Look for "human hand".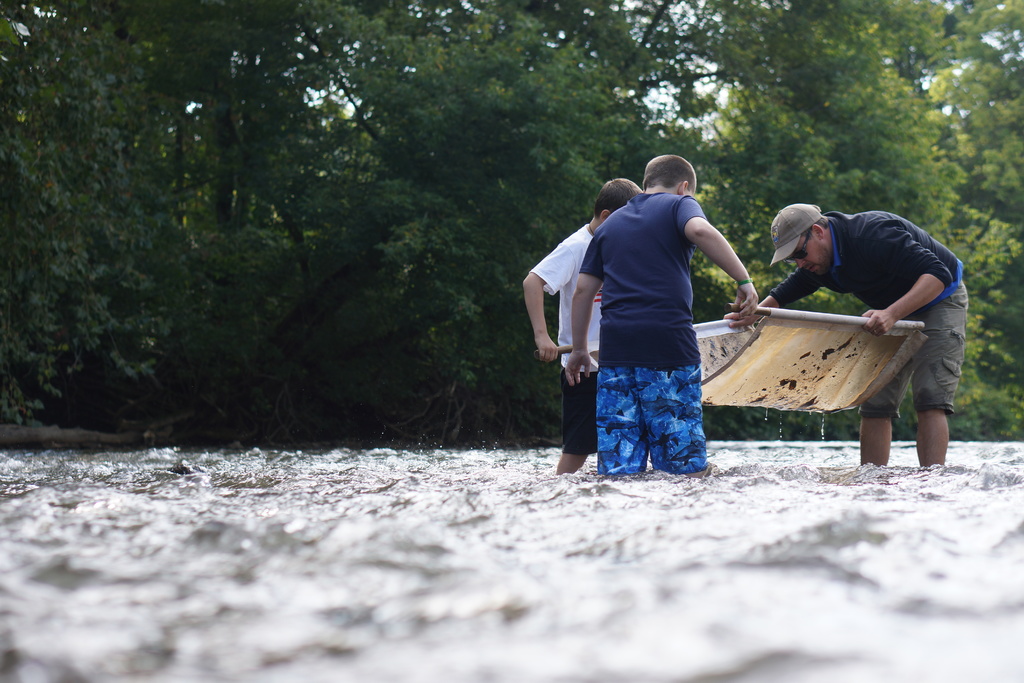
Found: bbox=(563, 352, 591, 386).
